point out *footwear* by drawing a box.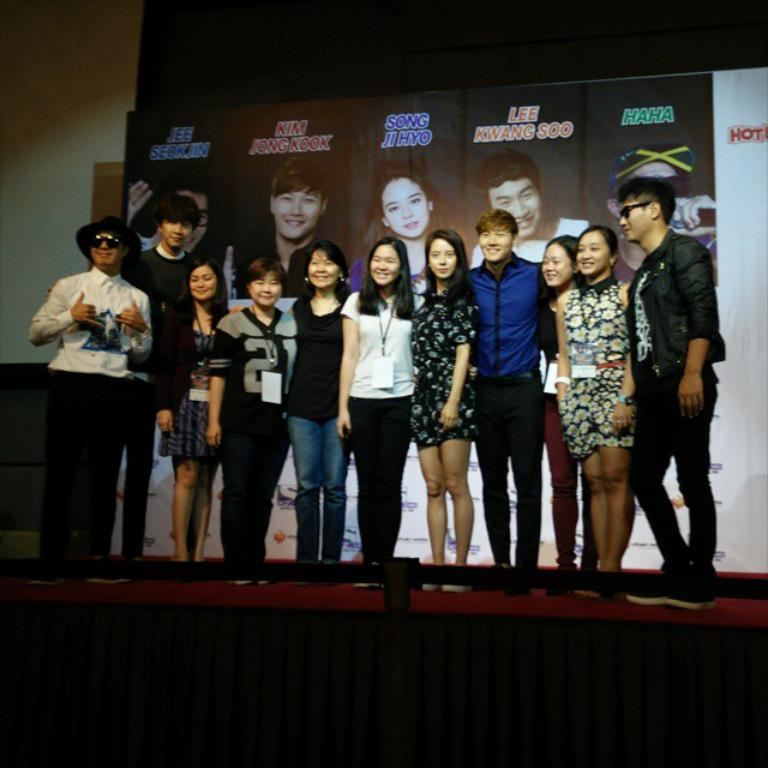
[342,566,372,586].
